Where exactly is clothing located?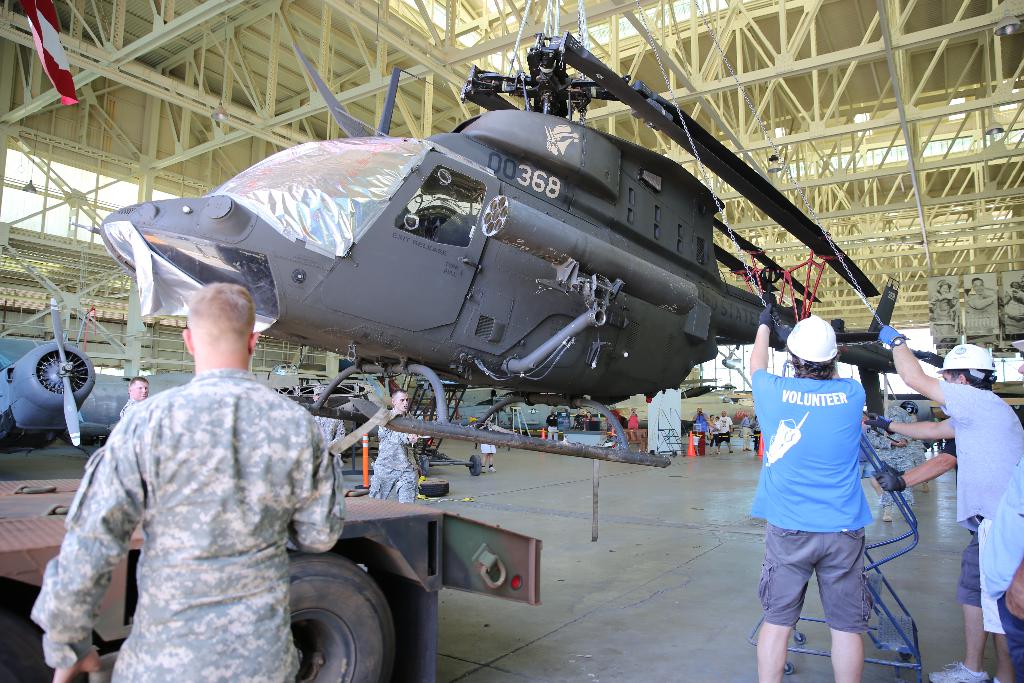
Its bounding box is {"left": 715, "top": 422, "right": 720, "bottom": 431}.
